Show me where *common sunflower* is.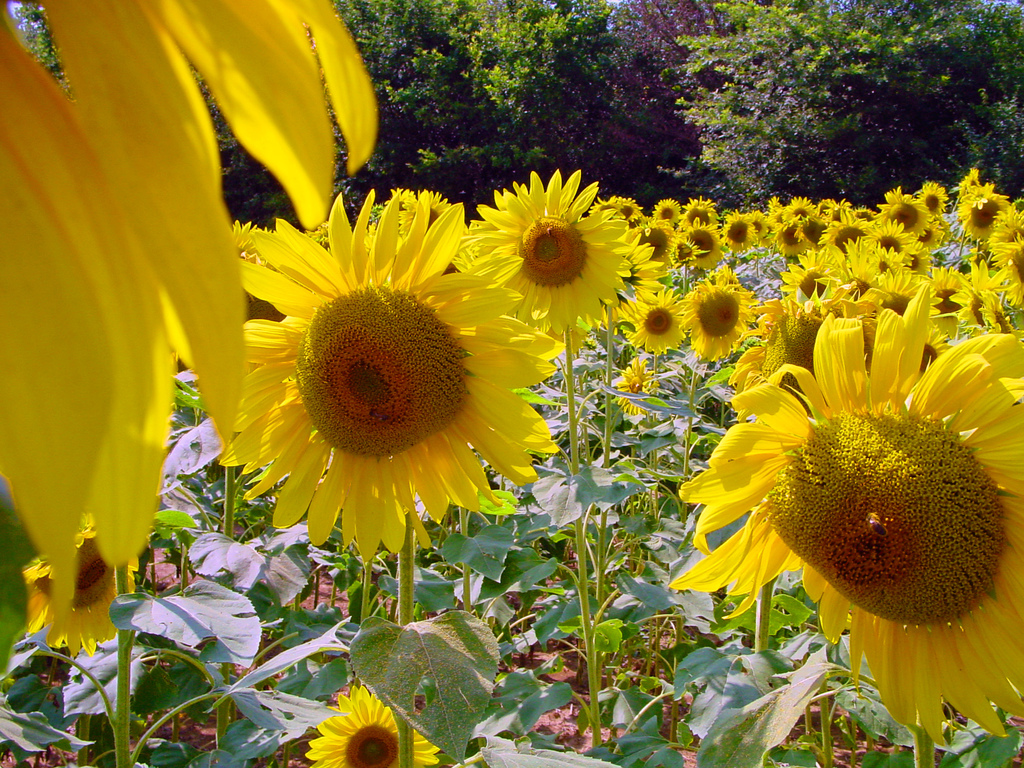
*common sunflower* is at {"x1": 673, "y1": 287, "x2": 1023, "y2": 745}.
